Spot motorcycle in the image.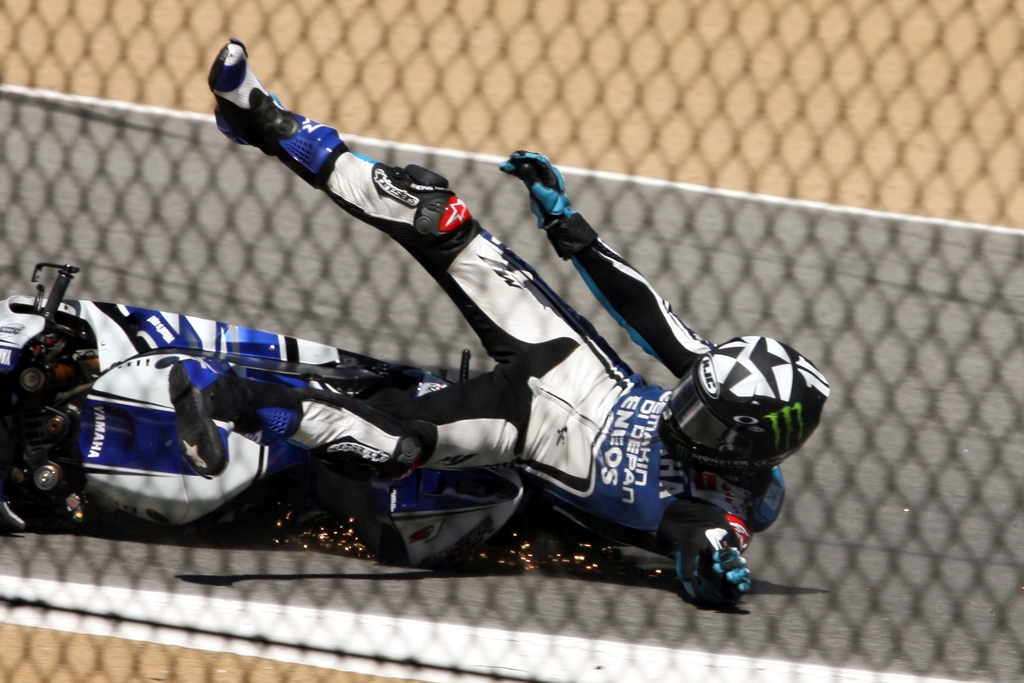
motorcycle found at 0, 260, 523, 563.
